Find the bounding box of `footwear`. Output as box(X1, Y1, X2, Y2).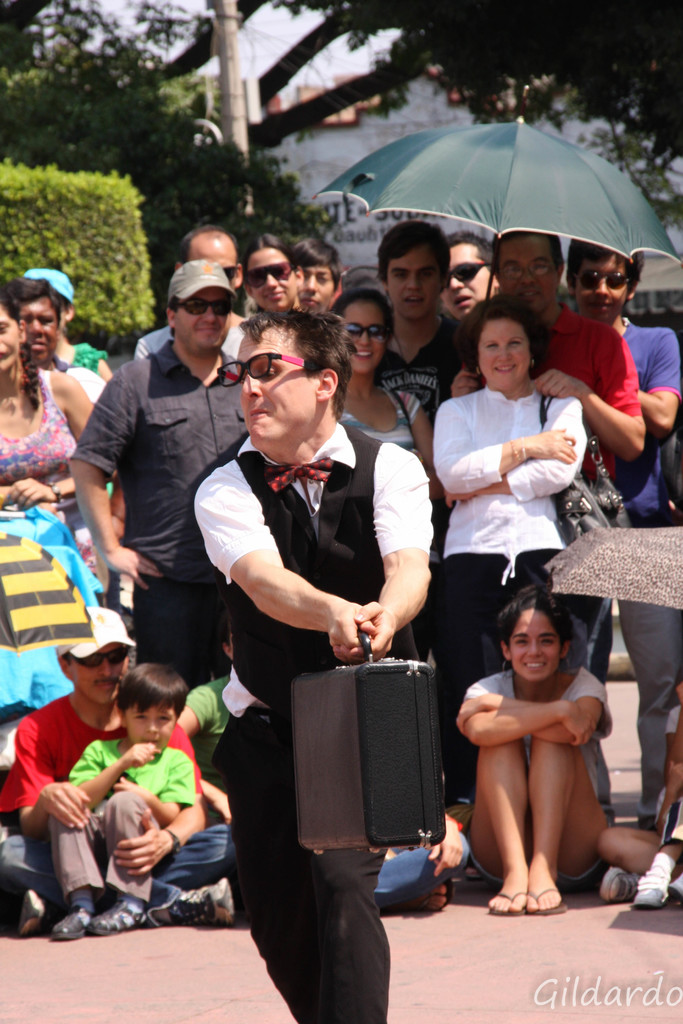
box(529, 884, 568, 913).
